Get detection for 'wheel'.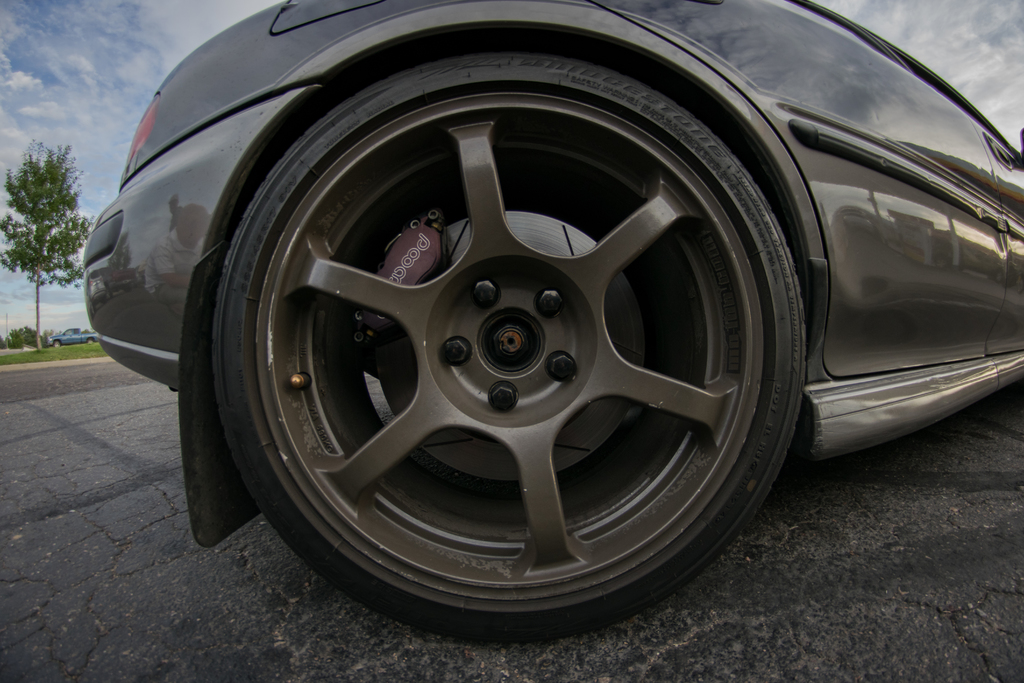
Detection: crop(207, 52, 812, 655).
